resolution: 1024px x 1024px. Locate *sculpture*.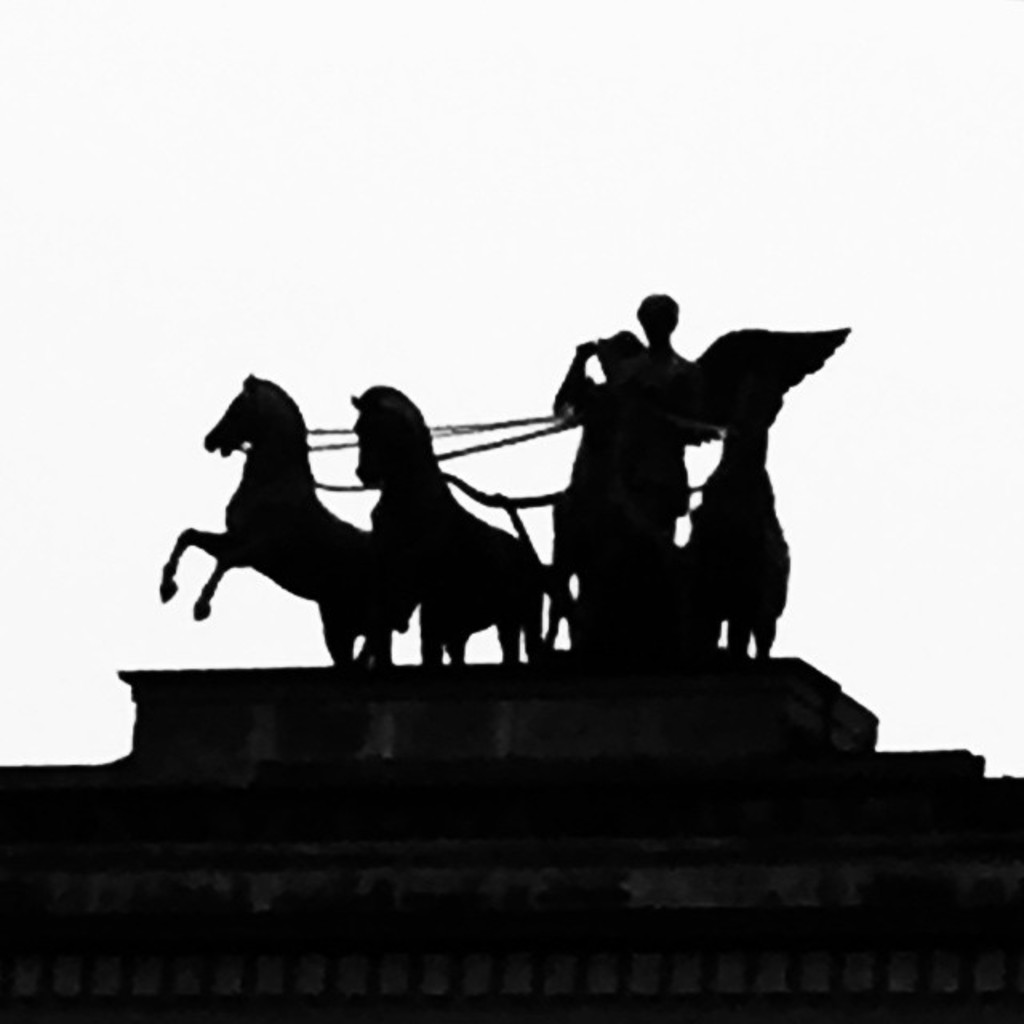
bbox(14, 248, 954, 742).
